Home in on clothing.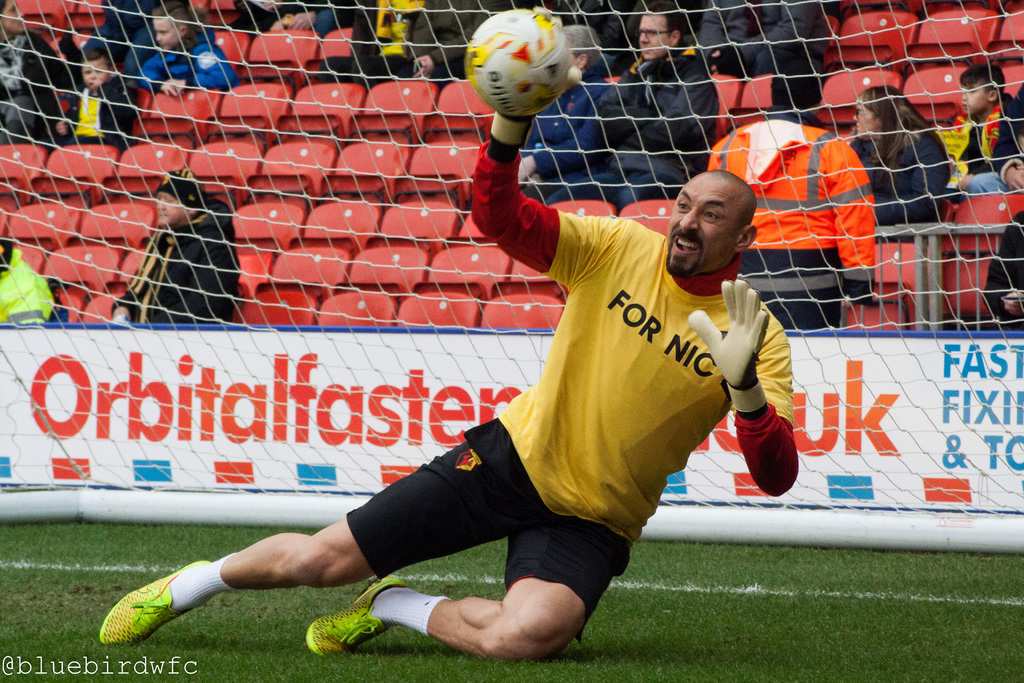
Homed in at (left=511, top=53, right=614, bottom=206).
